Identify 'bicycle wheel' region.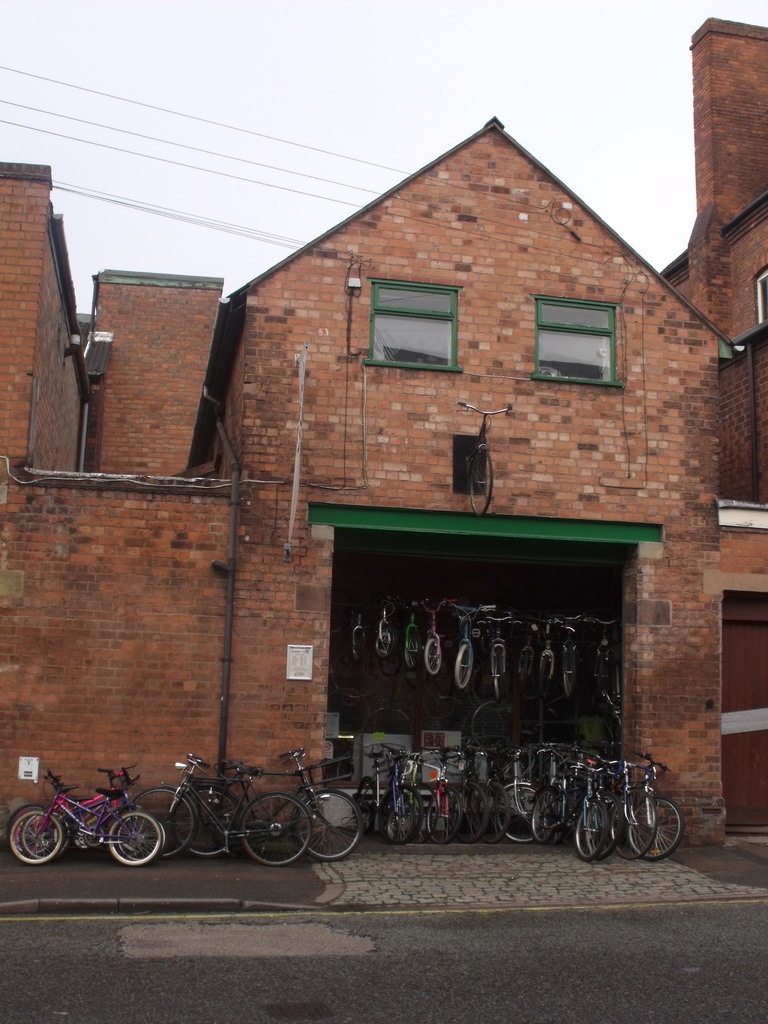
Region: <bbox>353, 776, 379, 827</bbox>.
